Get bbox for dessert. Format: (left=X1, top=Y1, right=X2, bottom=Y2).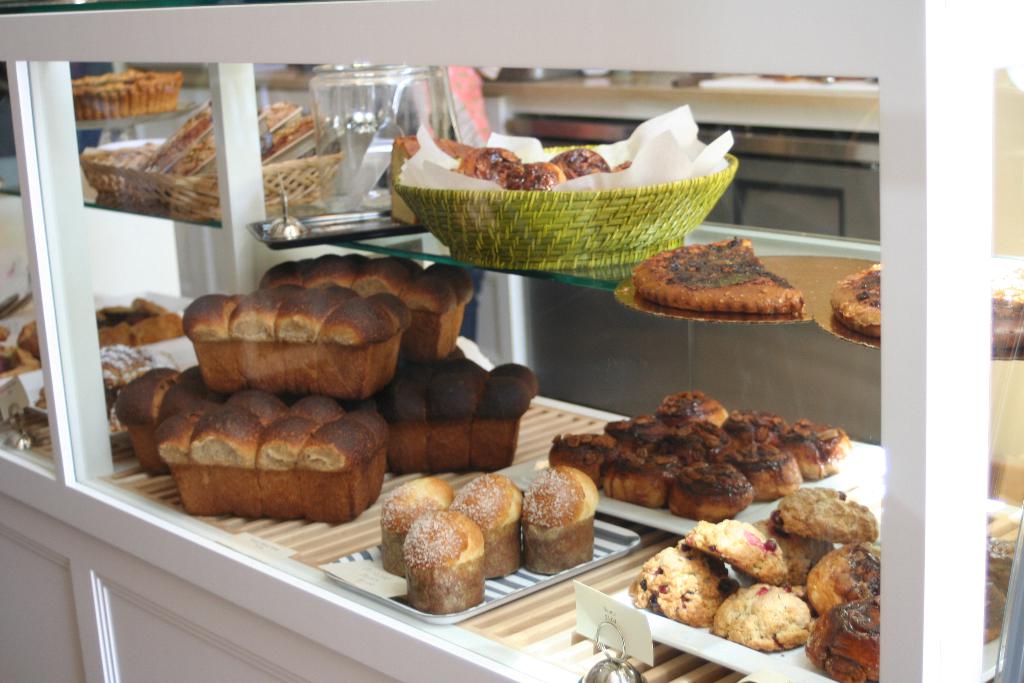
(left=774, top=486, right=879, bottom=536).
